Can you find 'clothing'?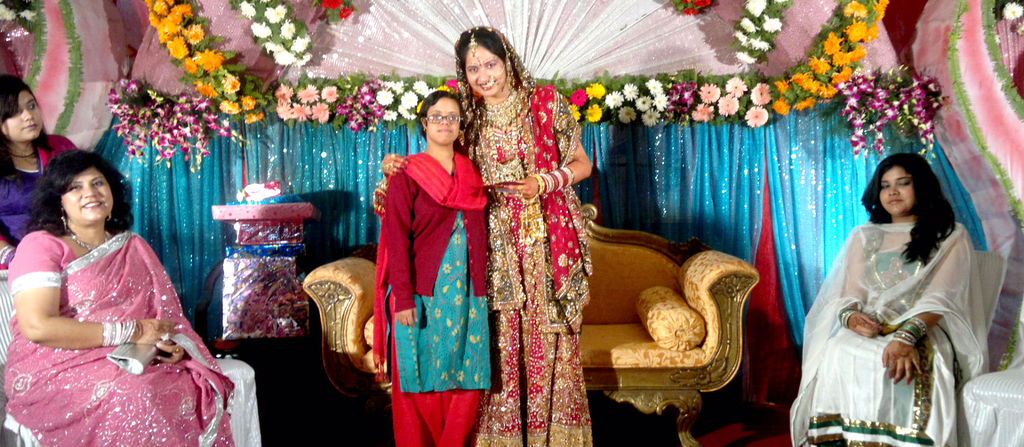
Yes, bounding box: 378 155 491 446.
